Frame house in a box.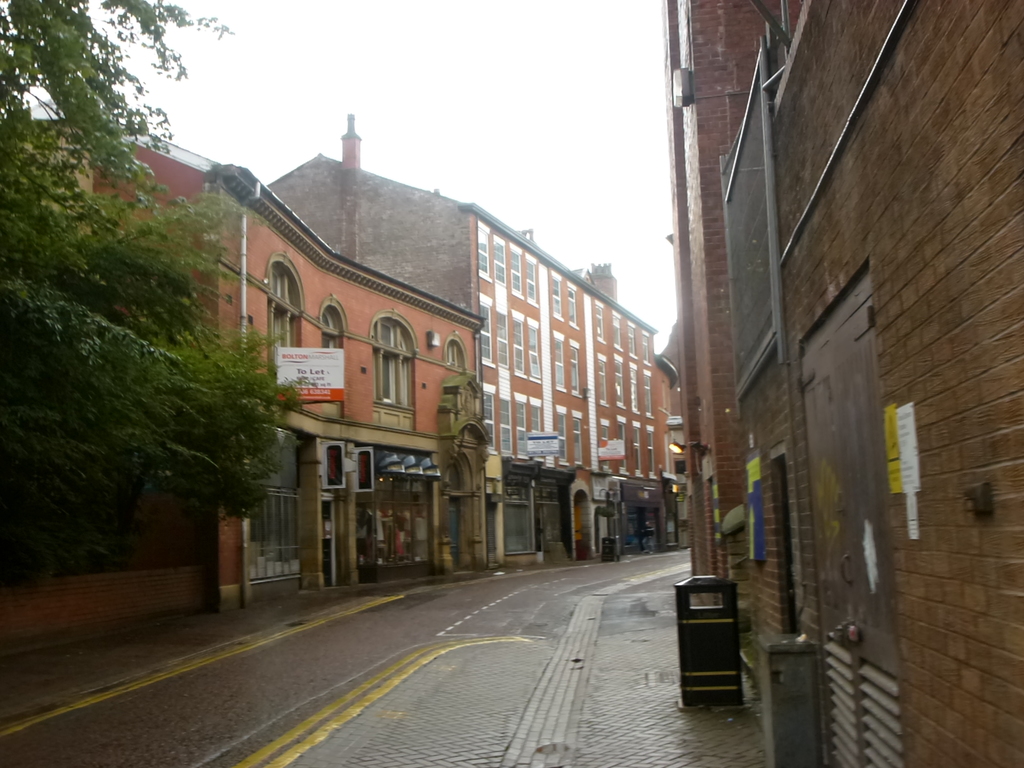
region(668, 1, 771, 586).
